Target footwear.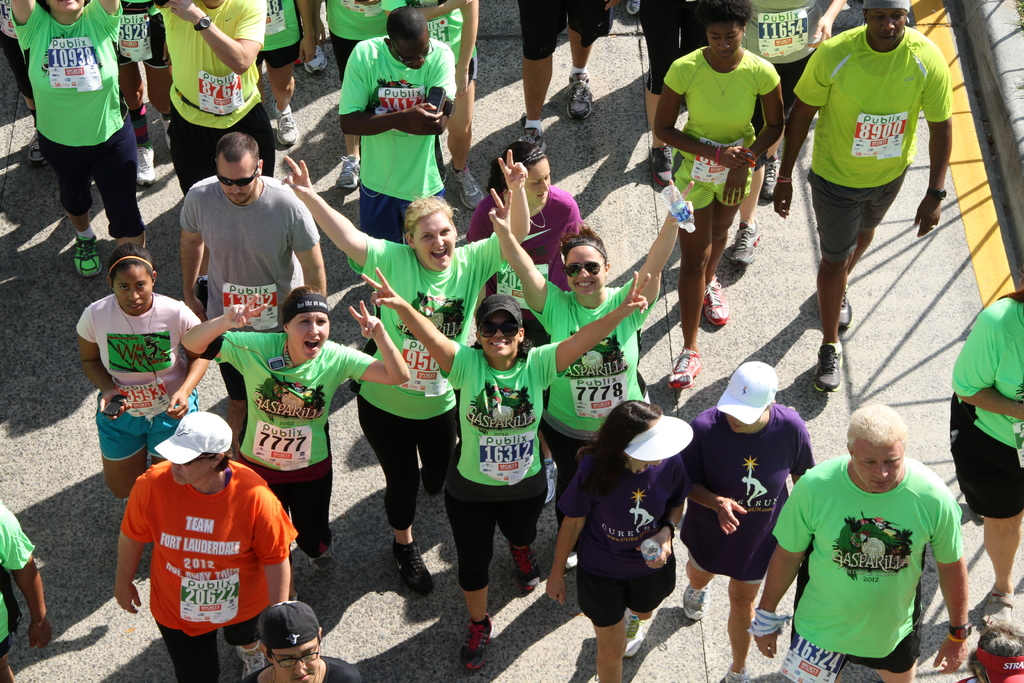
Target region: region(525, 126, 545, 152).
